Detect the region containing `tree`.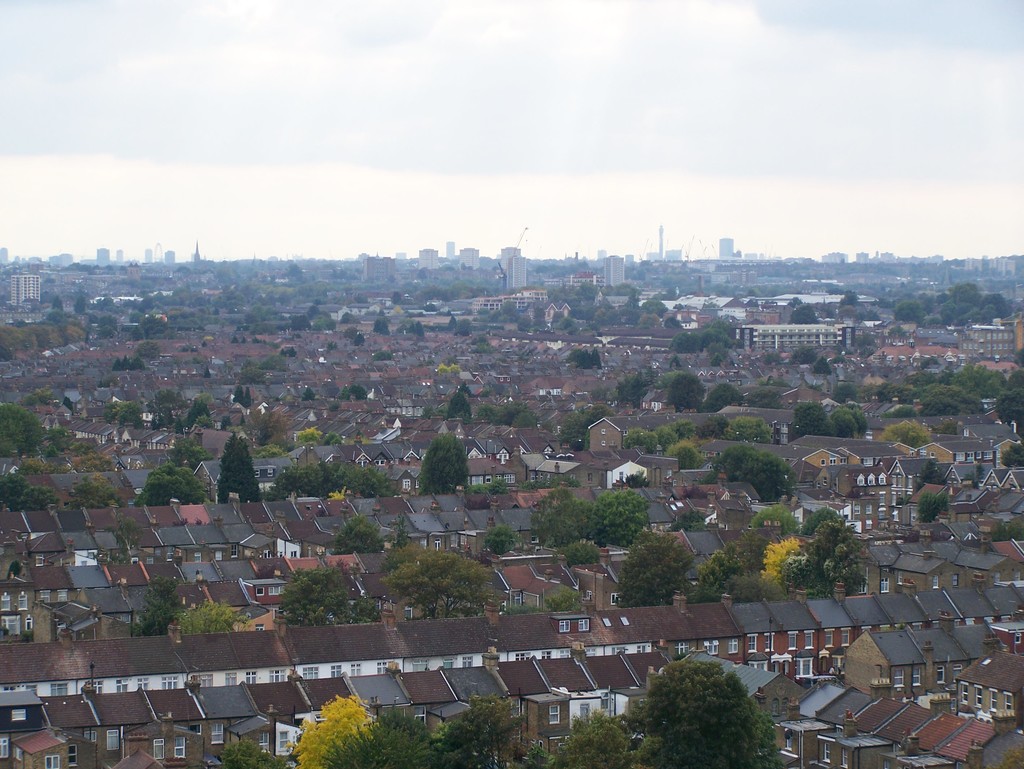
[273, 460, 396, 501].
